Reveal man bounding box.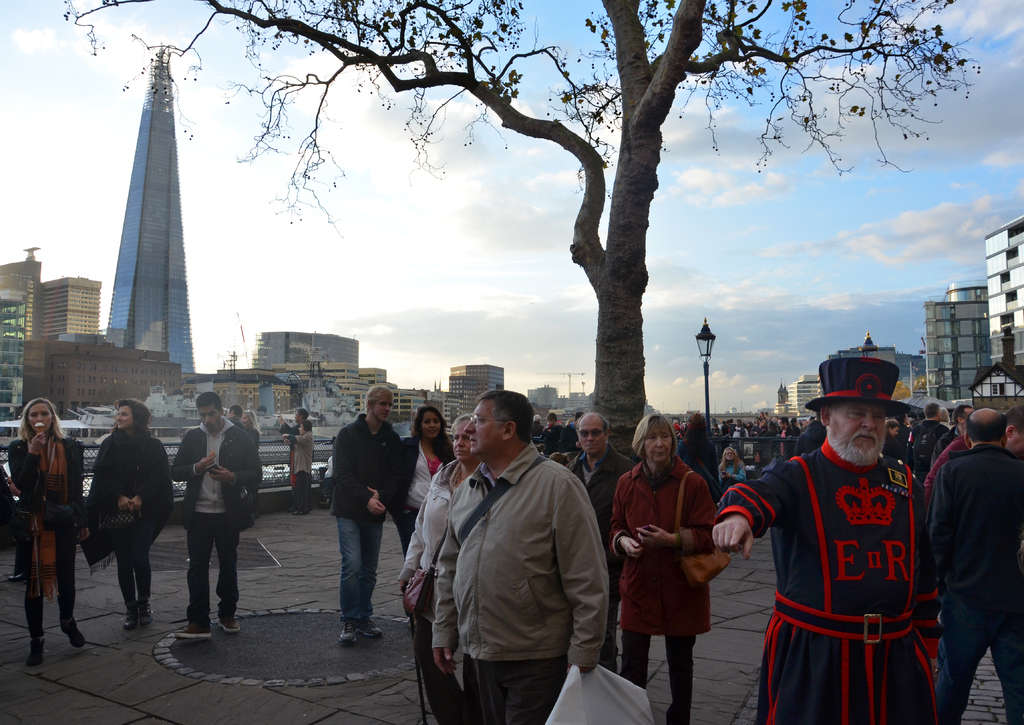
Revealed: [727,419,747,453].
